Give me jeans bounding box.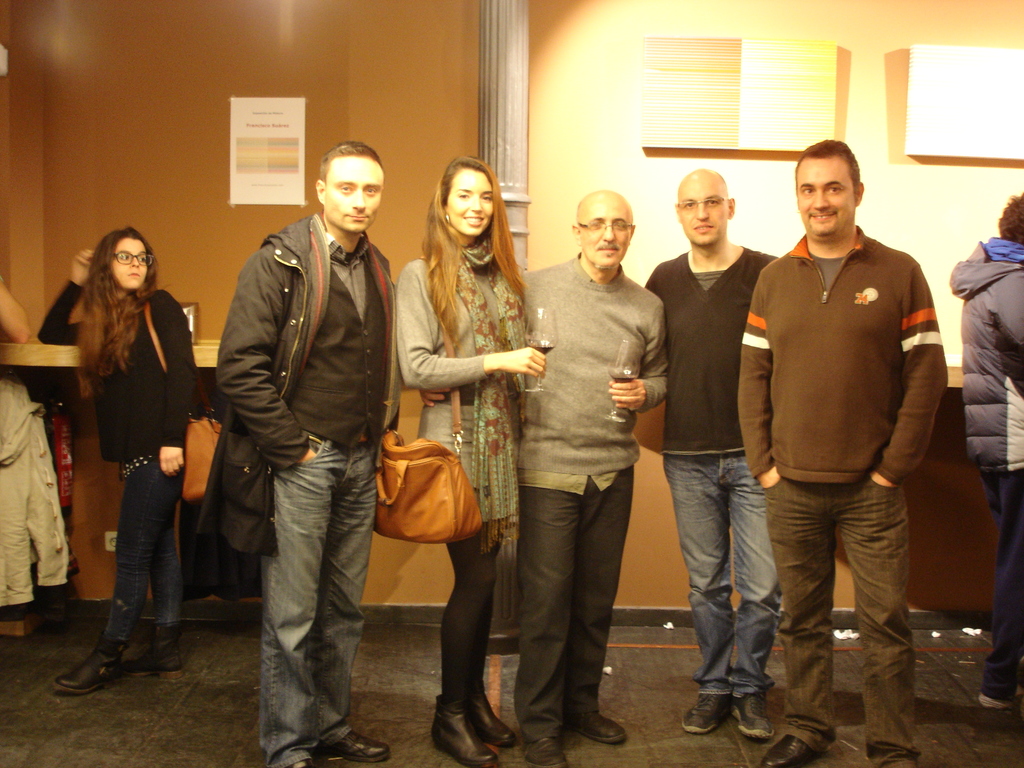
{"x1": 675, "y1": 442, "x2": 783, "y2": 732}.
